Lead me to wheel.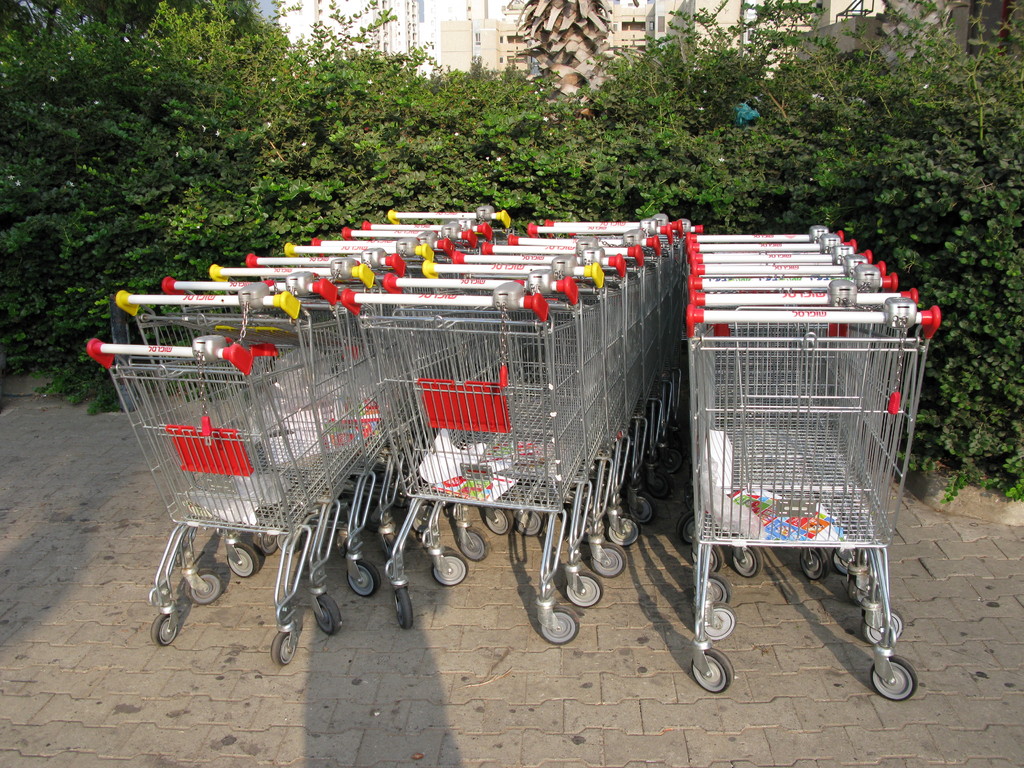
Lead to box(686, 643, 737, 696).
